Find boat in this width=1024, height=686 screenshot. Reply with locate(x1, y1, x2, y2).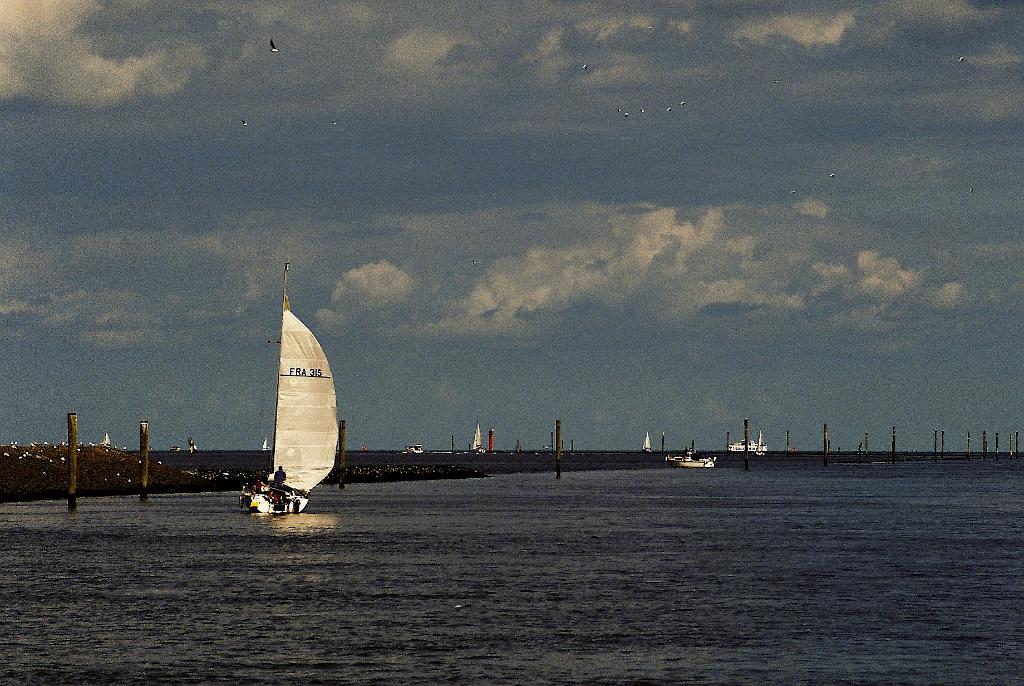
locate(247, 274, 353, 527).
